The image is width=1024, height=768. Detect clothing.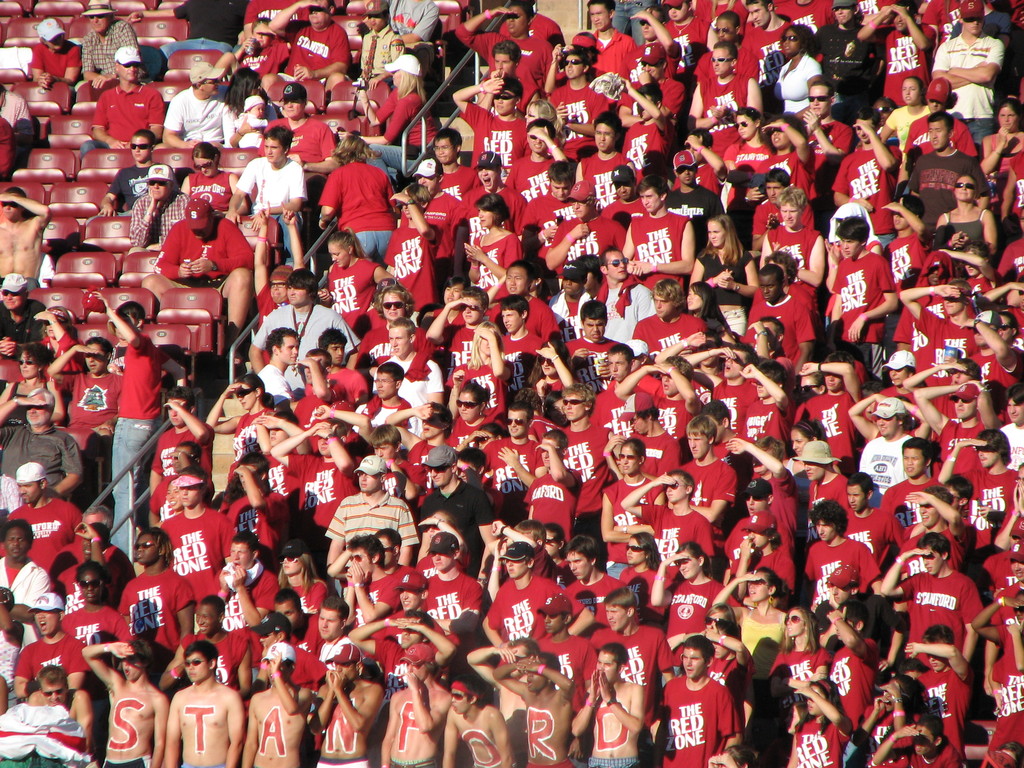
Detection: (186,172,237,206).
